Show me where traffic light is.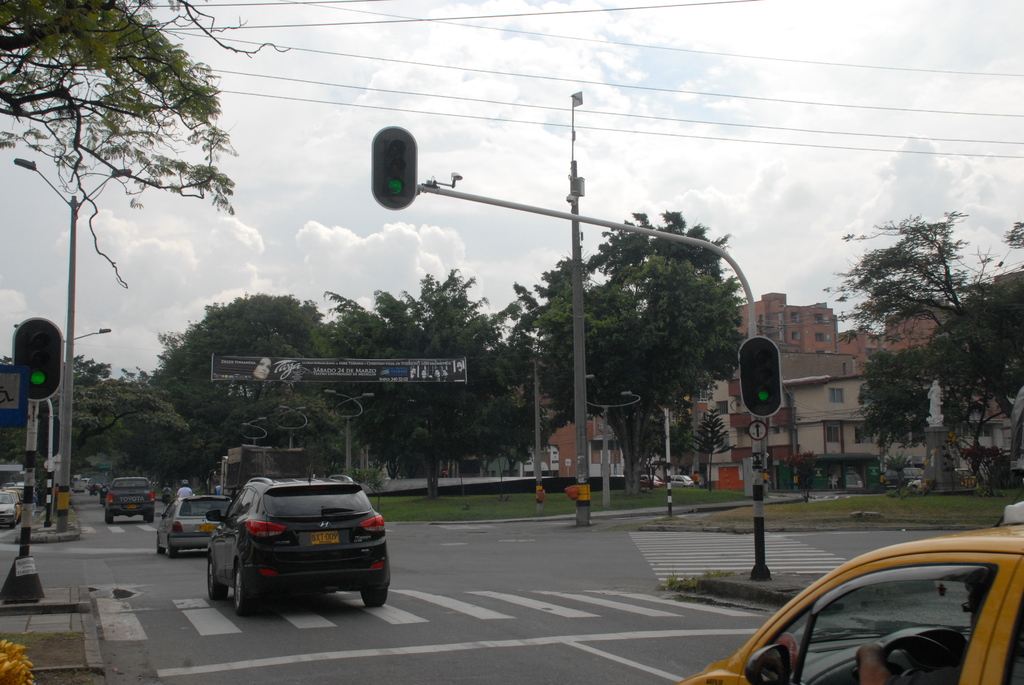
traffic light is at pyautogui.locateOnScreen(369, 125, 418, 210).
